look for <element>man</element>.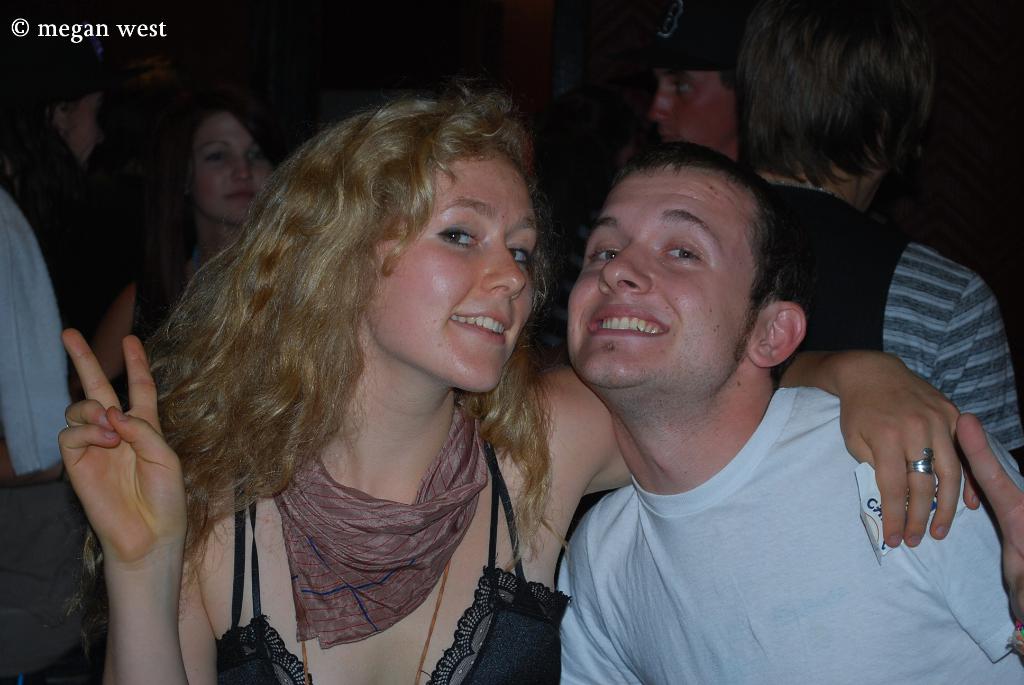
Found: box=[475, 98, 1009, 677].
